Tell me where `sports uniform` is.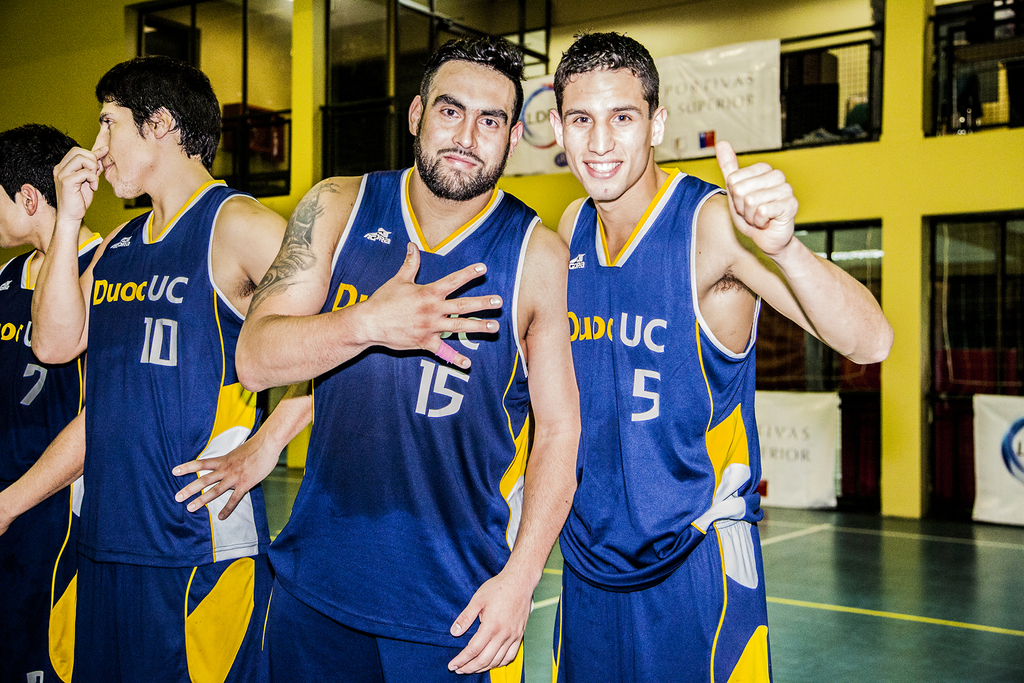
`sports uniform` is at <bbox>36, 170, 274, 682</bbox>.
